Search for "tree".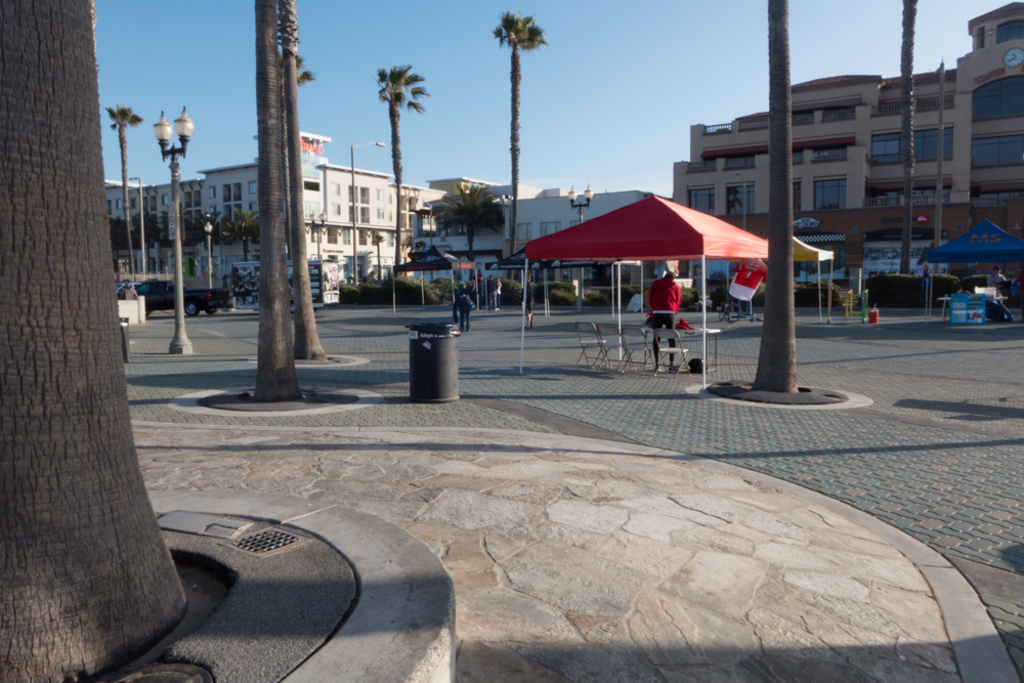
Found at crop(8, 40, 184, 636).
